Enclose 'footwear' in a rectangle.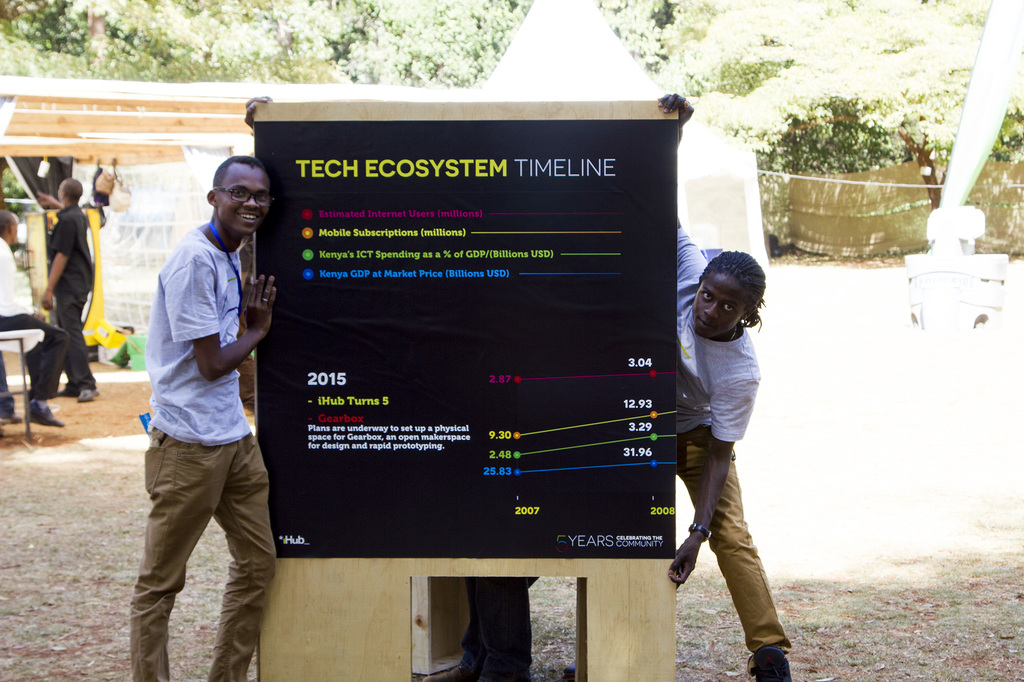
Rect(80, 388, 101, 399).
